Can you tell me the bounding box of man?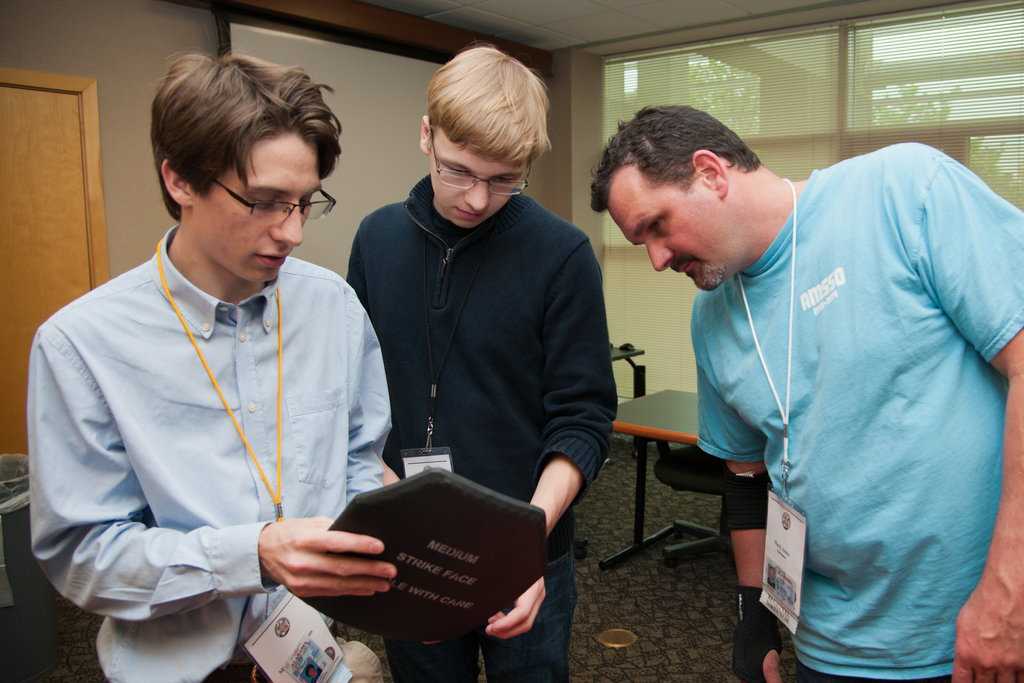
587/106/1023/682.
